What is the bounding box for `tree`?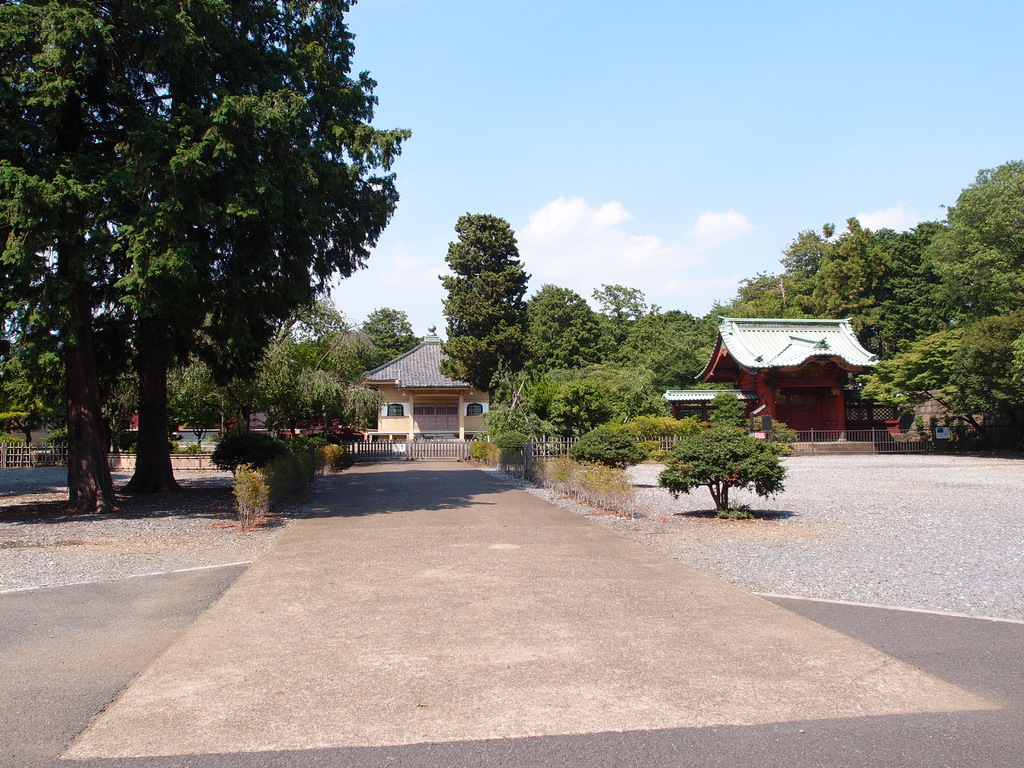
{"left": 28, "top": 31, "right": 412, "bottom": 493}.
